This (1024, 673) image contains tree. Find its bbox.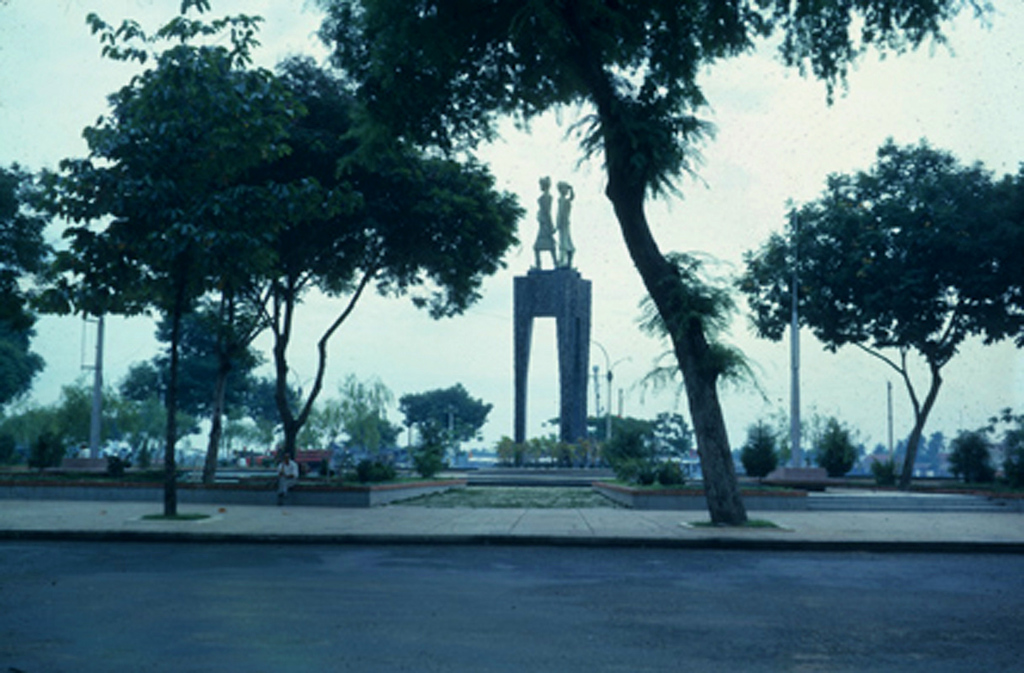
box(311, 0, 982, 522).
